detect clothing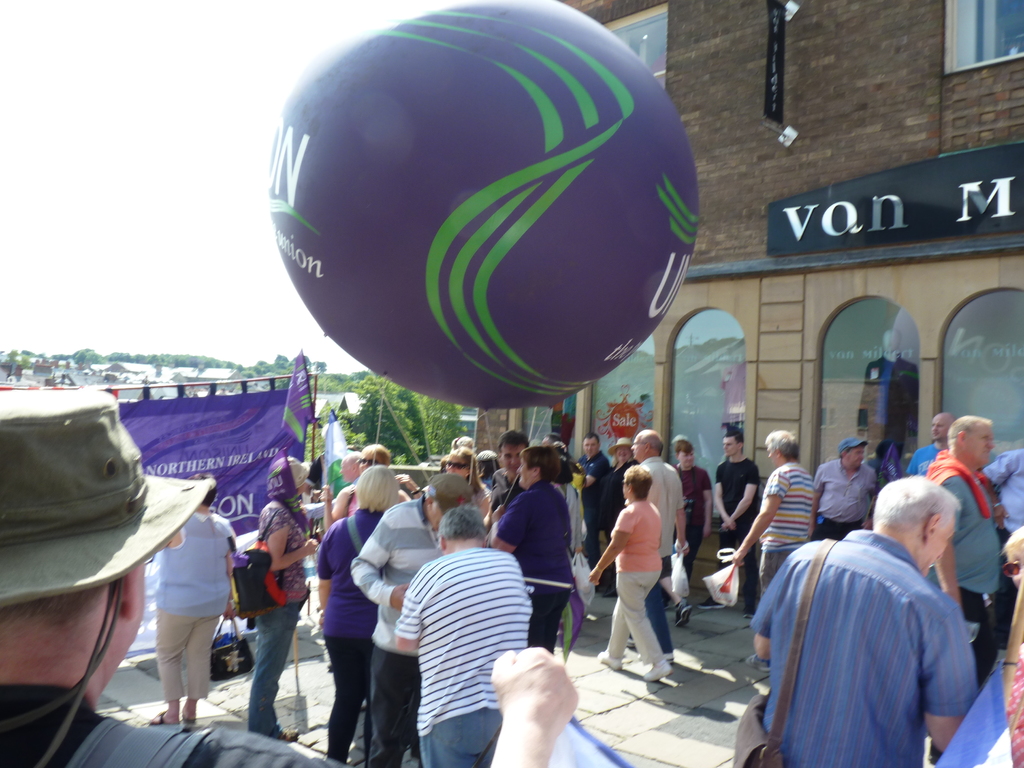
(311, 507, 380, 767)
